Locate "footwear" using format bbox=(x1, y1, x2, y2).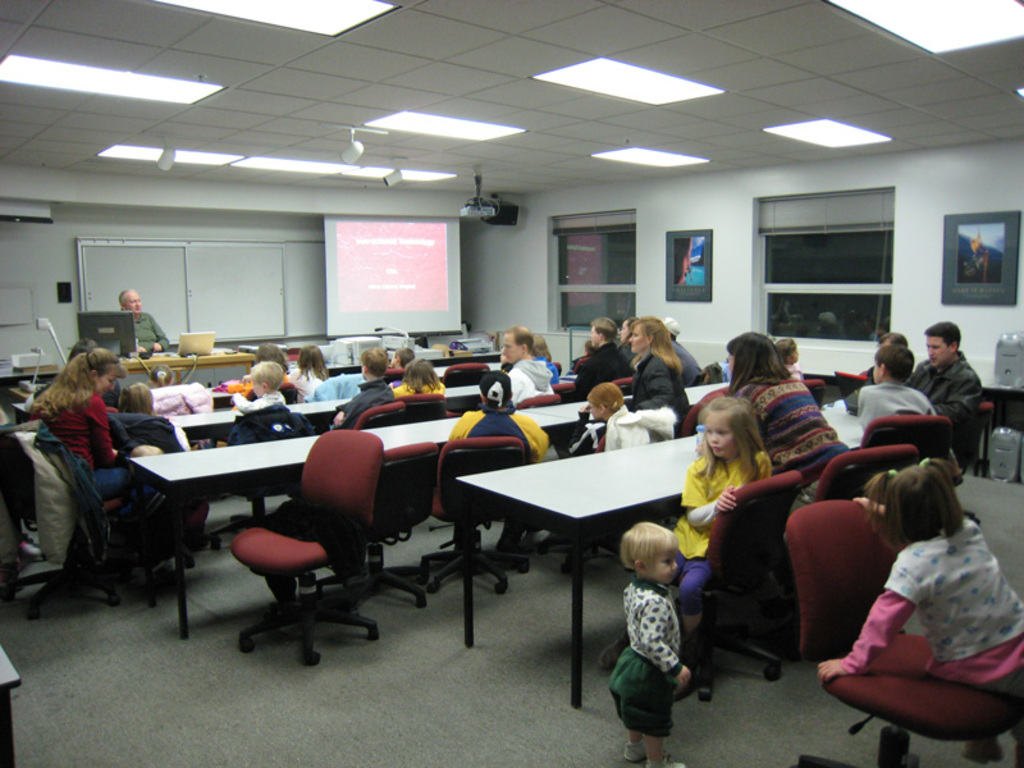
bbox=(598, 623, 645, 677).
